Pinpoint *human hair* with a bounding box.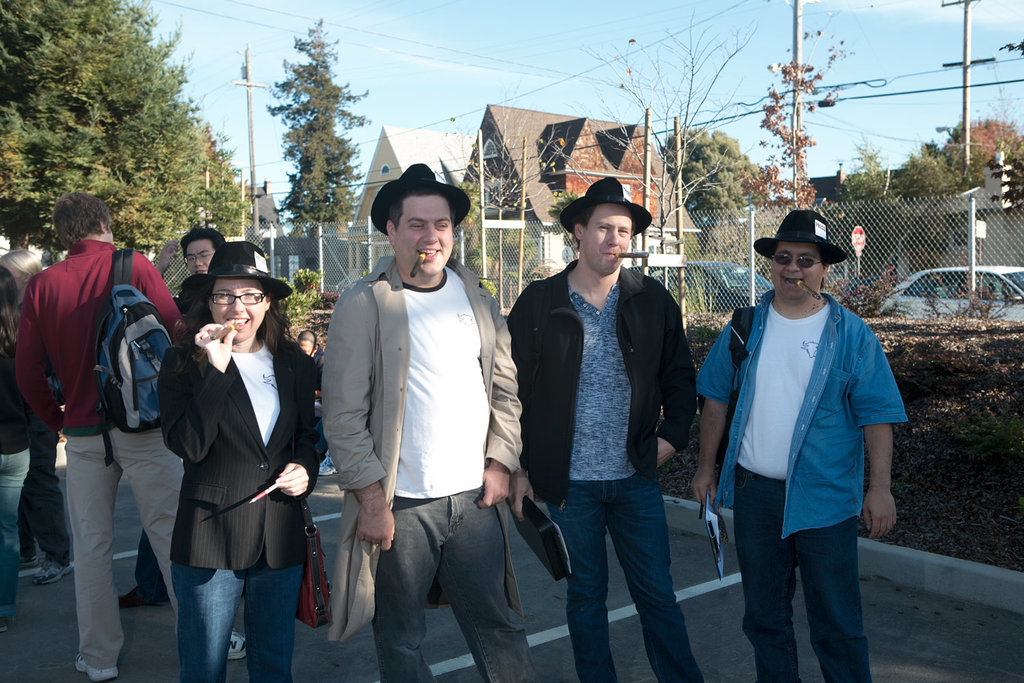
[x1=177, y1=223, x2=221, y2=253].
